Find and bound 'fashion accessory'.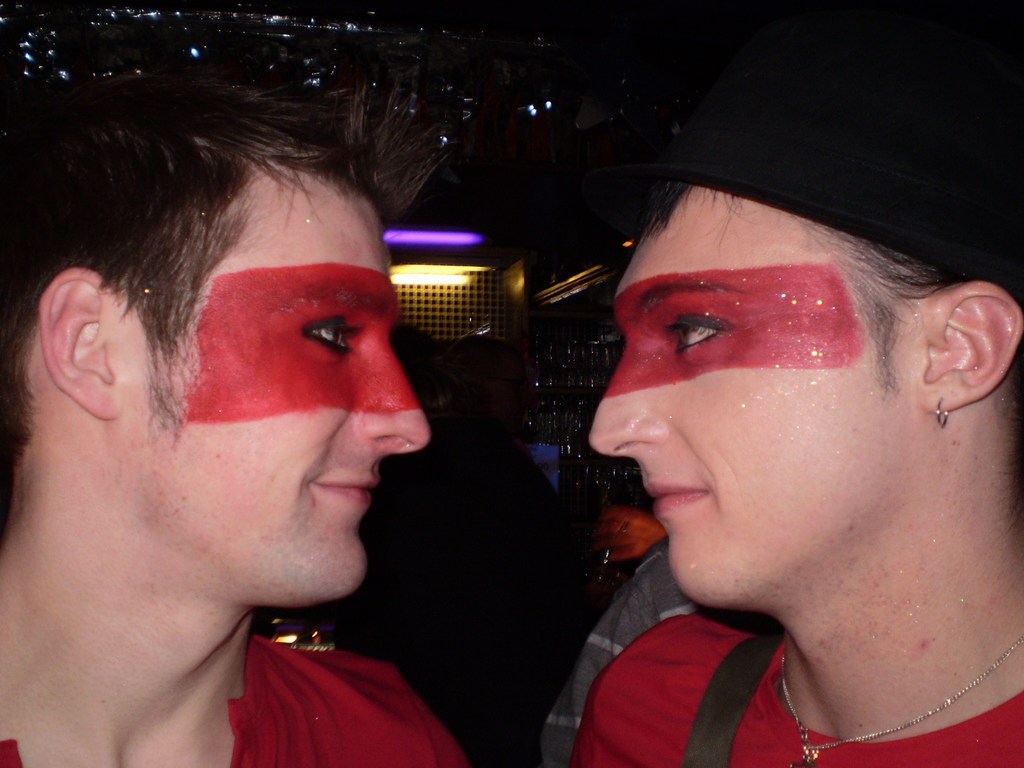
Bound: (935, 399, 946, 428).
